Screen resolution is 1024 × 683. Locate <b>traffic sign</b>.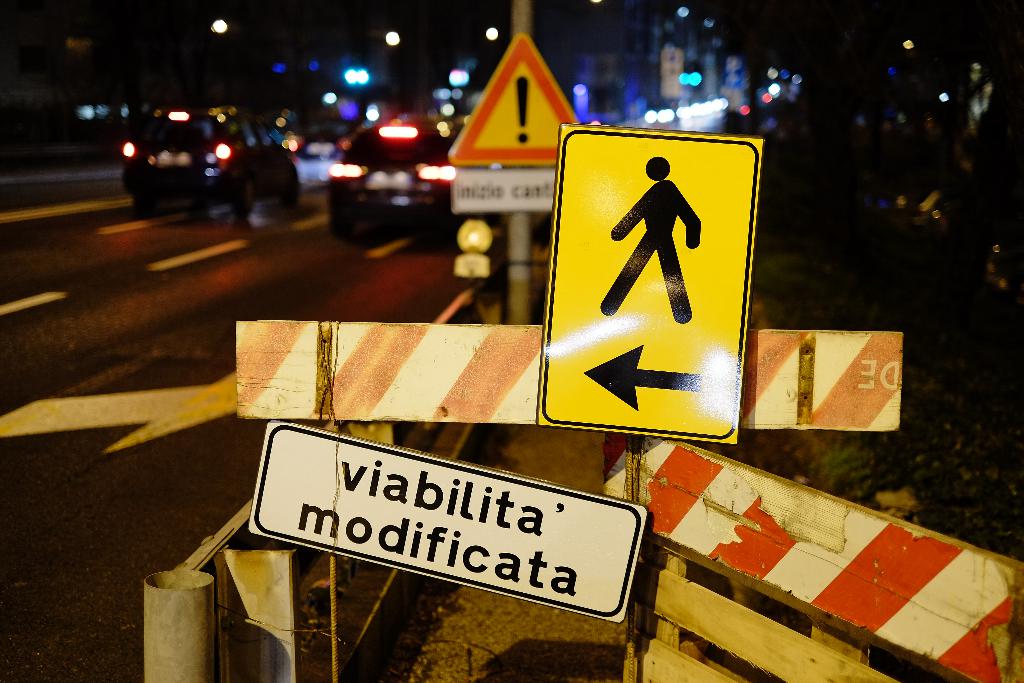
bbox(444, 31, 583, 171).
